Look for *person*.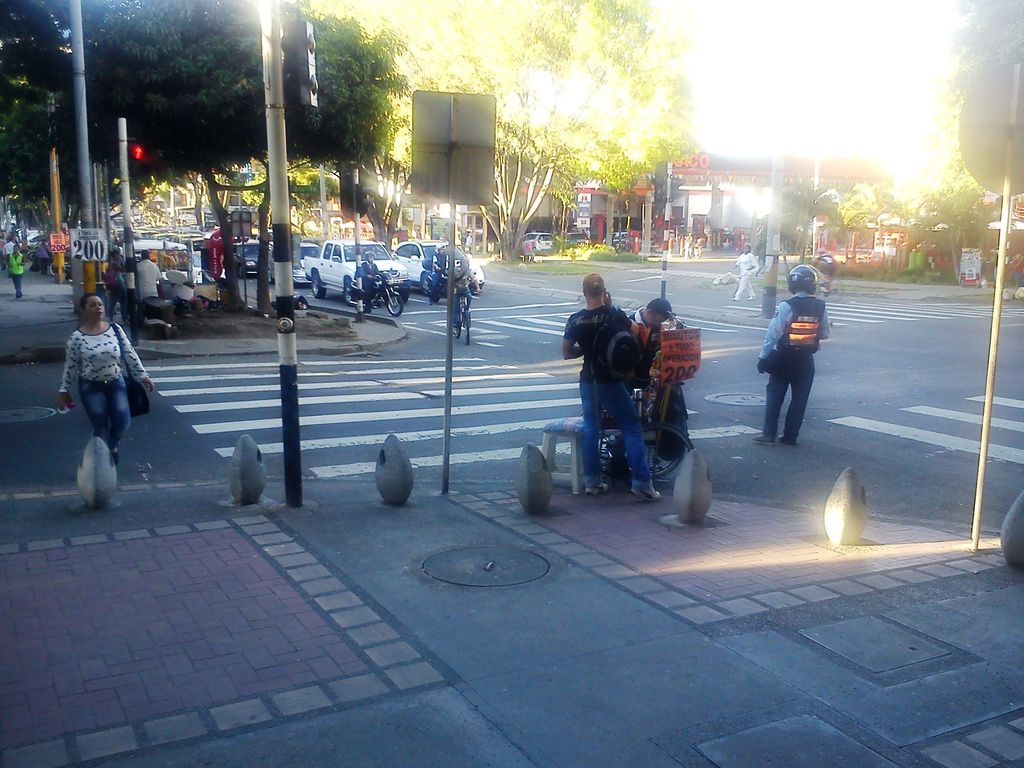
Found: 134 244 161 310.
